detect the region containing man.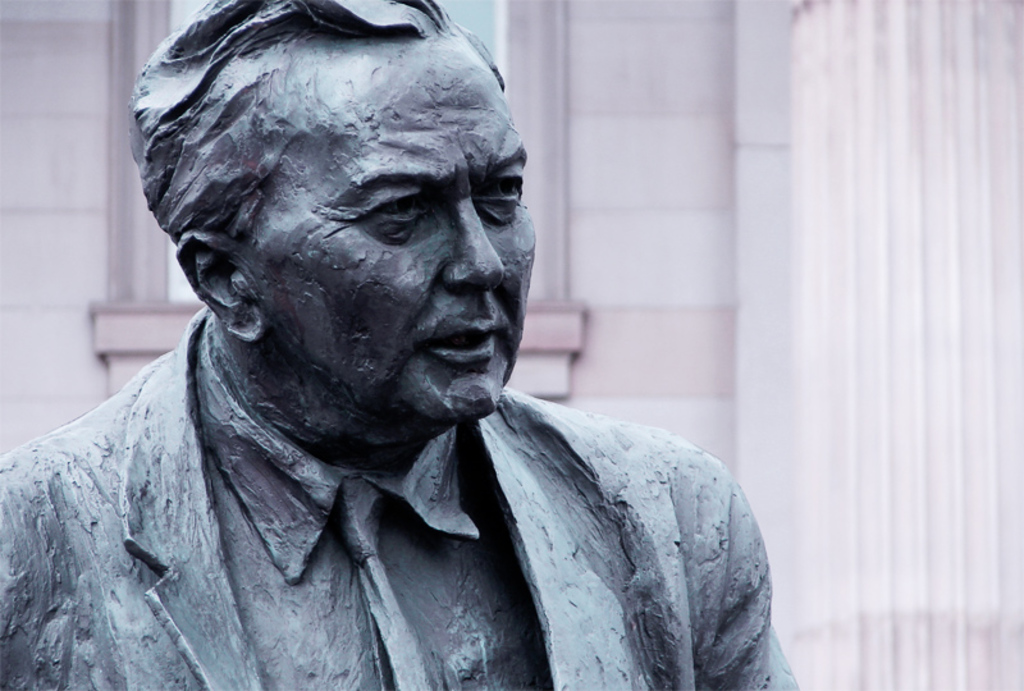
rect(0, 0, 801, 690).
